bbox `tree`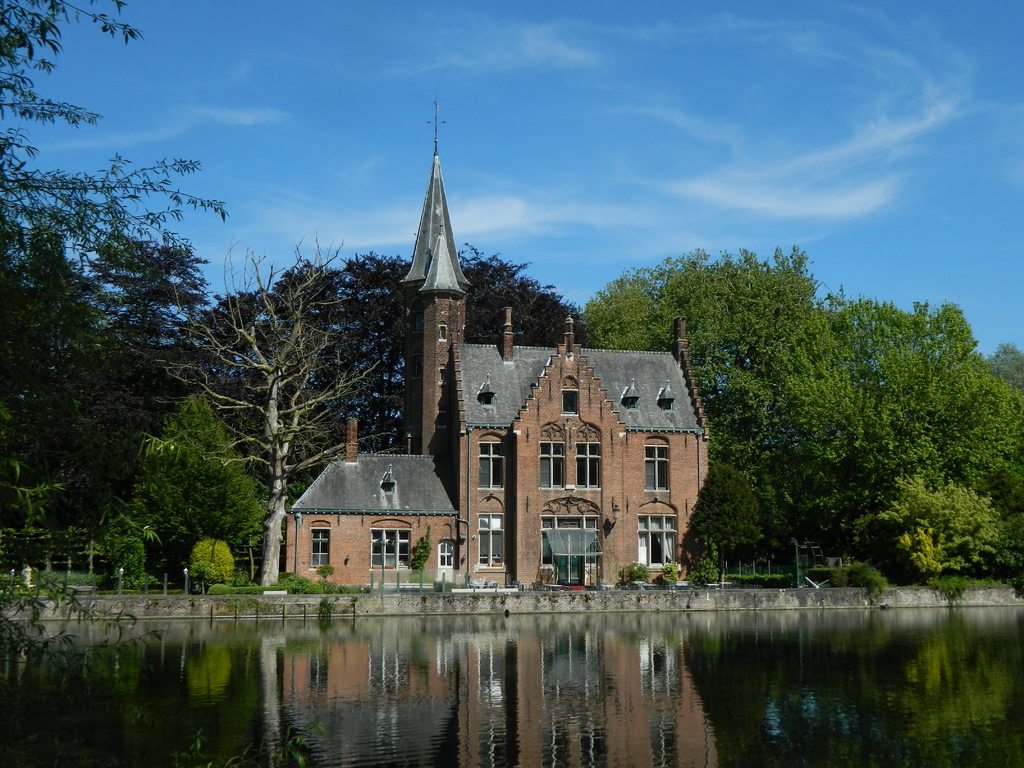
<bbox>0, 219, 216, 536</bbox>
